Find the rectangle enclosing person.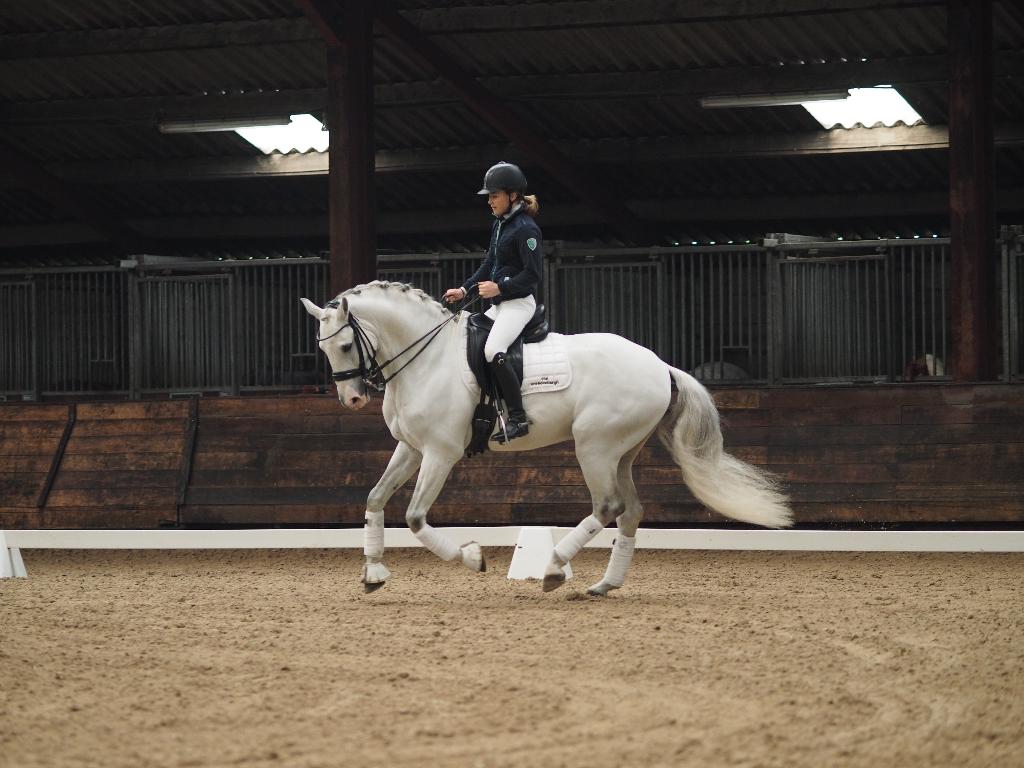
rect(442, 159, 548, 441).
